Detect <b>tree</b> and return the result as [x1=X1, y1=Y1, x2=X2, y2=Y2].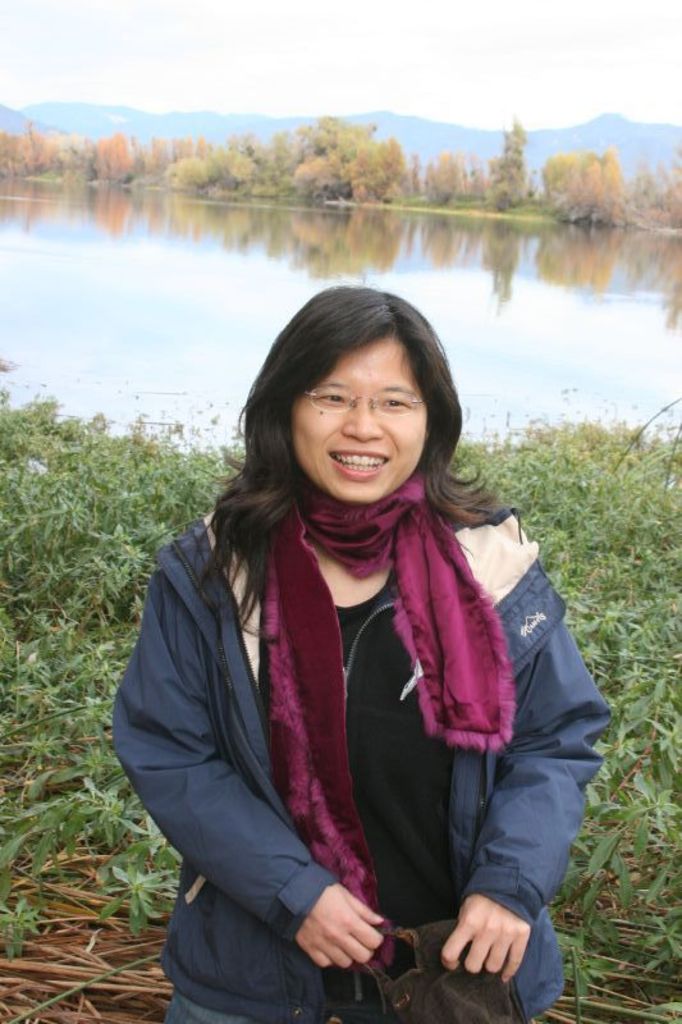
[x1=151, y1=128, x2=289, y2=200].
